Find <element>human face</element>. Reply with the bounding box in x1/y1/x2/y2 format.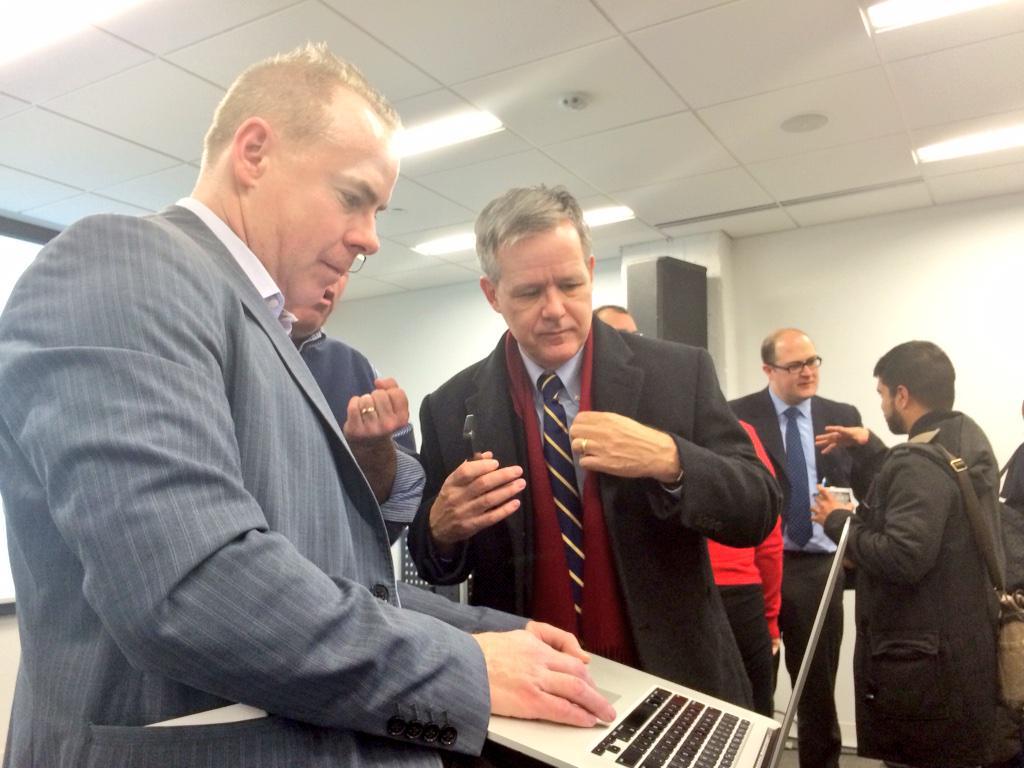
771/337/817/399.
